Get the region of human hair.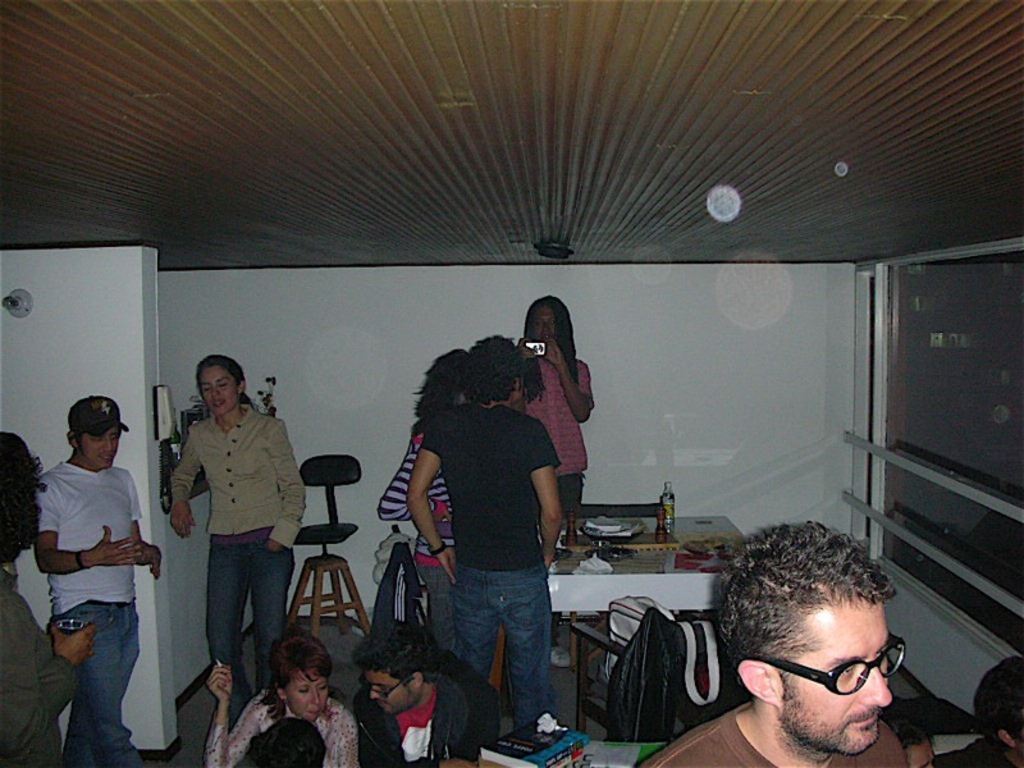
left=349, top=617, right=439, bottom=698.
